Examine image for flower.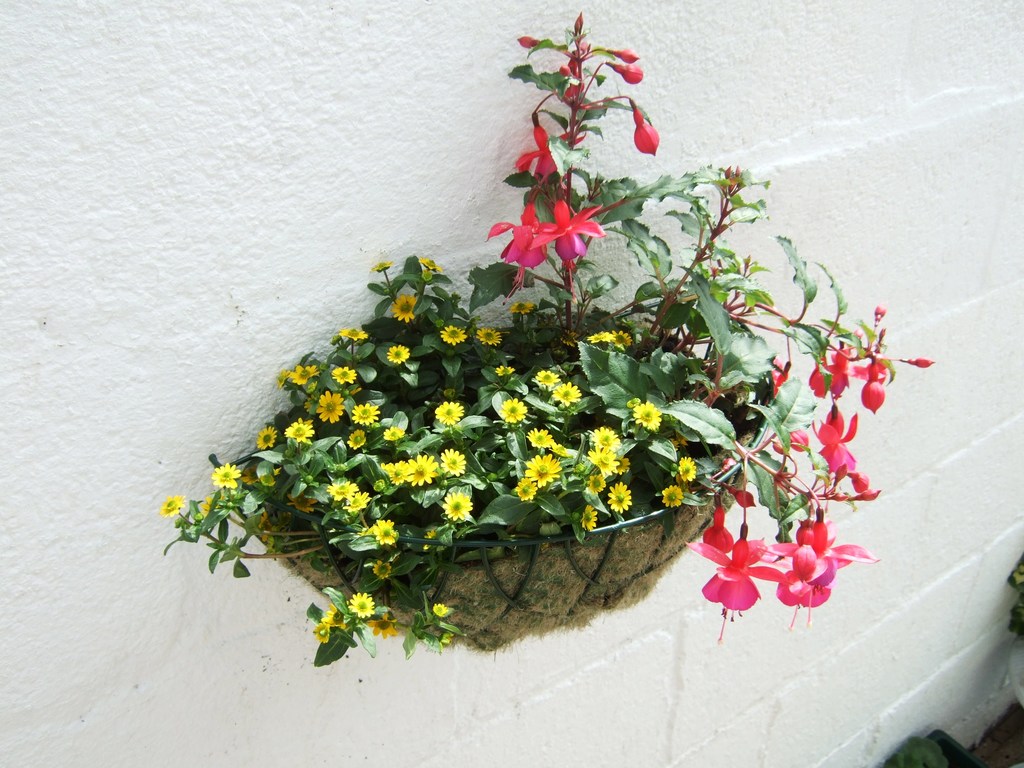
Examination result: <box>587,329,609,341</box>.
